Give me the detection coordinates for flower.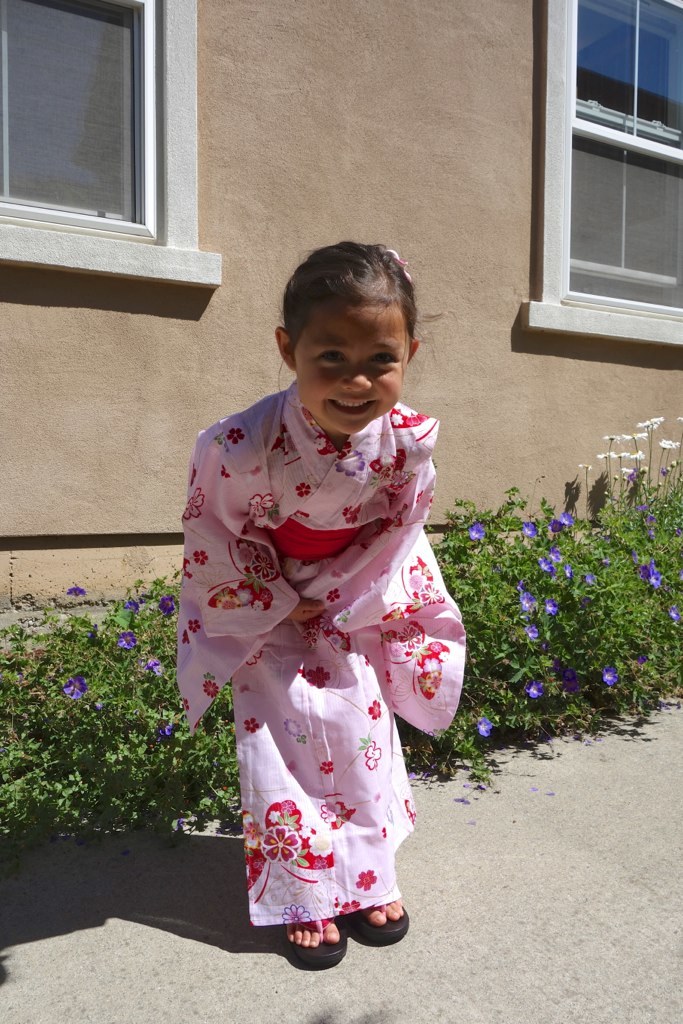
rect(660, 437, 678, 449).
